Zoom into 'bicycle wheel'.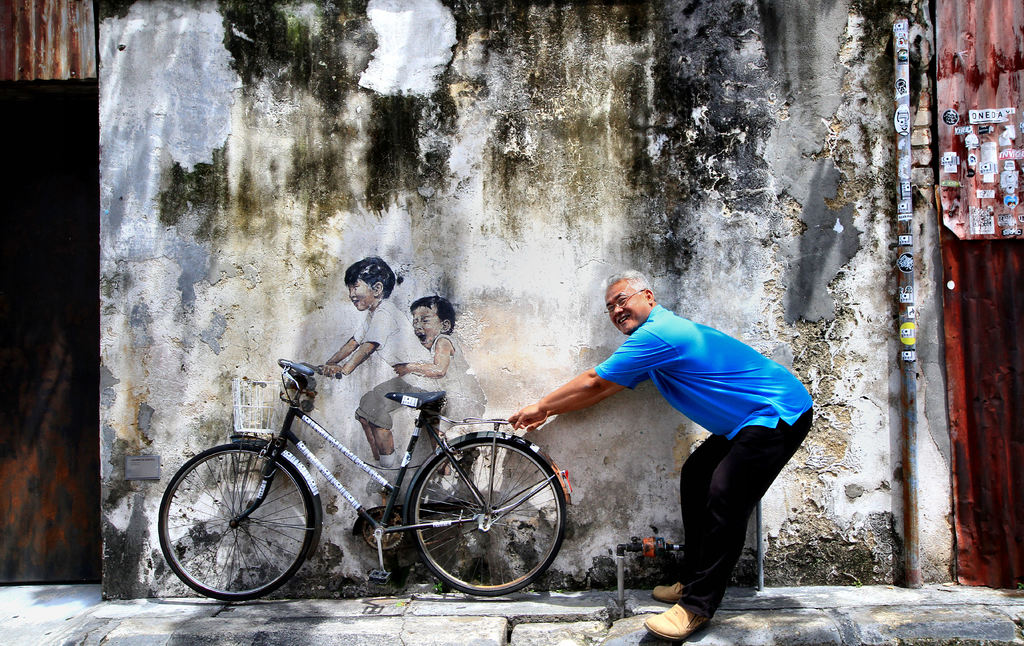
Zoom target: {"x1": 157, "y1": 443, "x2": 317, "y2": 600}.
